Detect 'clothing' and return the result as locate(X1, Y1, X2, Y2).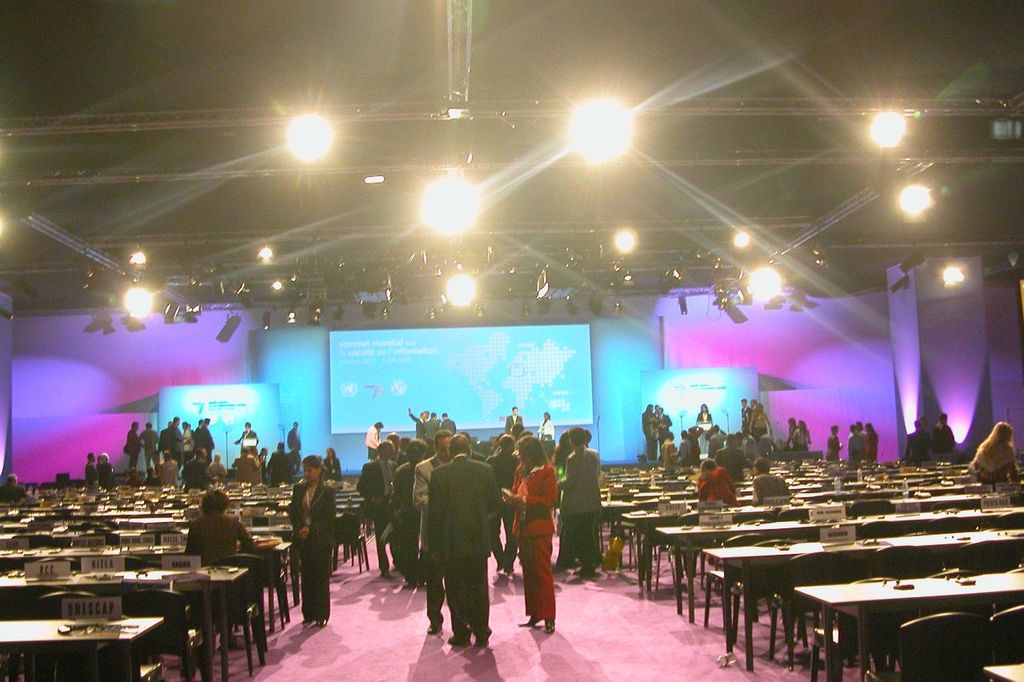
locate(652, 410, 678, 462).
